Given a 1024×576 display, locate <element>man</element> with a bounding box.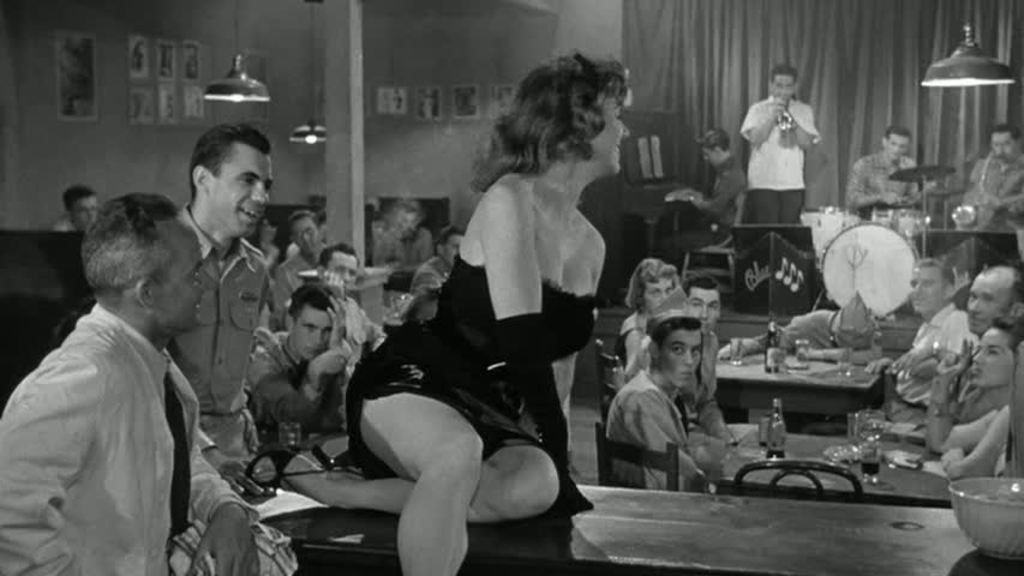
Located: detection(683, 275, 735, 443).
